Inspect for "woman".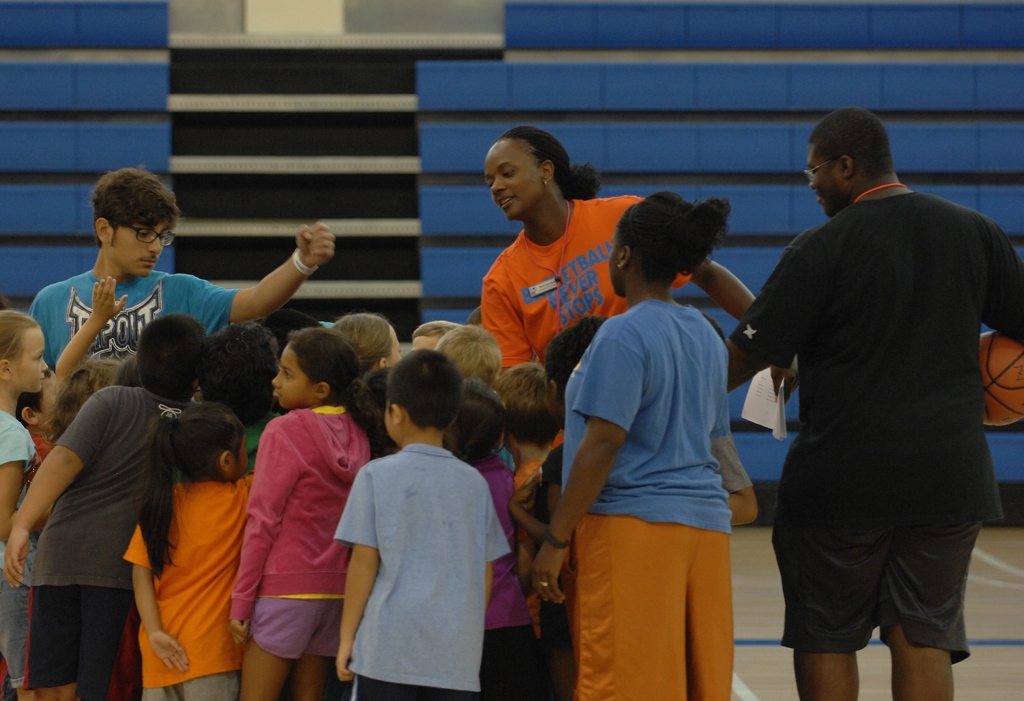
Inspection: x1=479 y1=124 x2=755 y2=375.
